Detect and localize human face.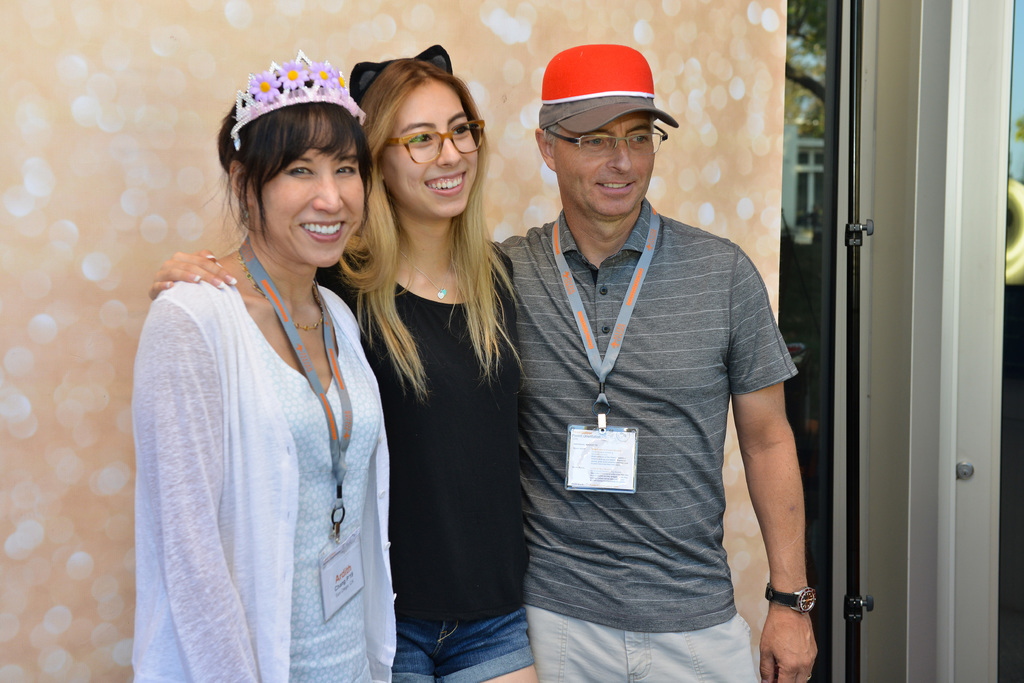
Localized at bbox(257, 115, 363, 266).
